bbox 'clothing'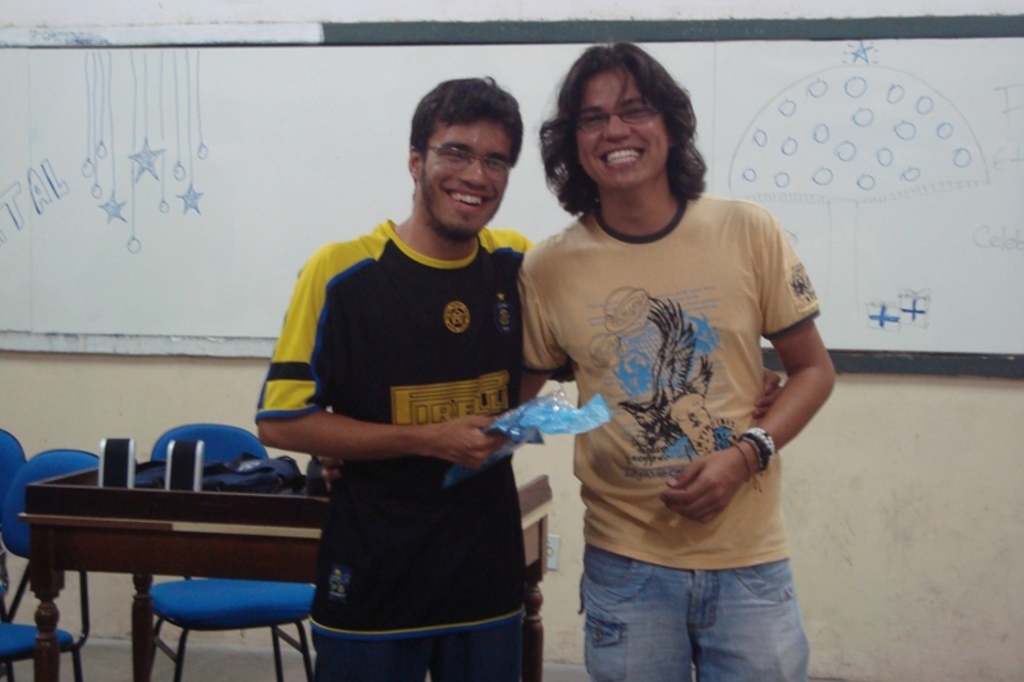
(left=535, top=152, right=819, bottom=640)
